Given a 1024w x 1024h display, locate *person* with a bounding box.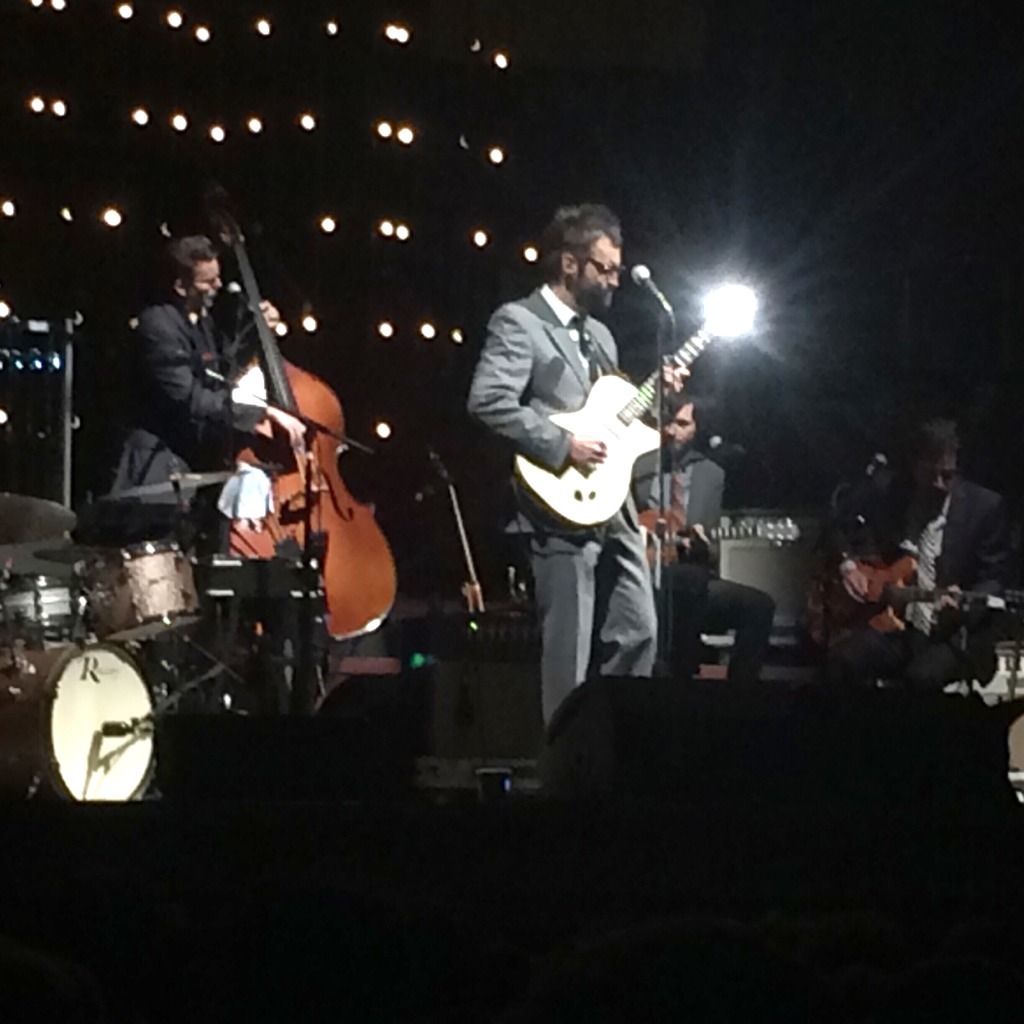
Located: 462,202,692,727.
